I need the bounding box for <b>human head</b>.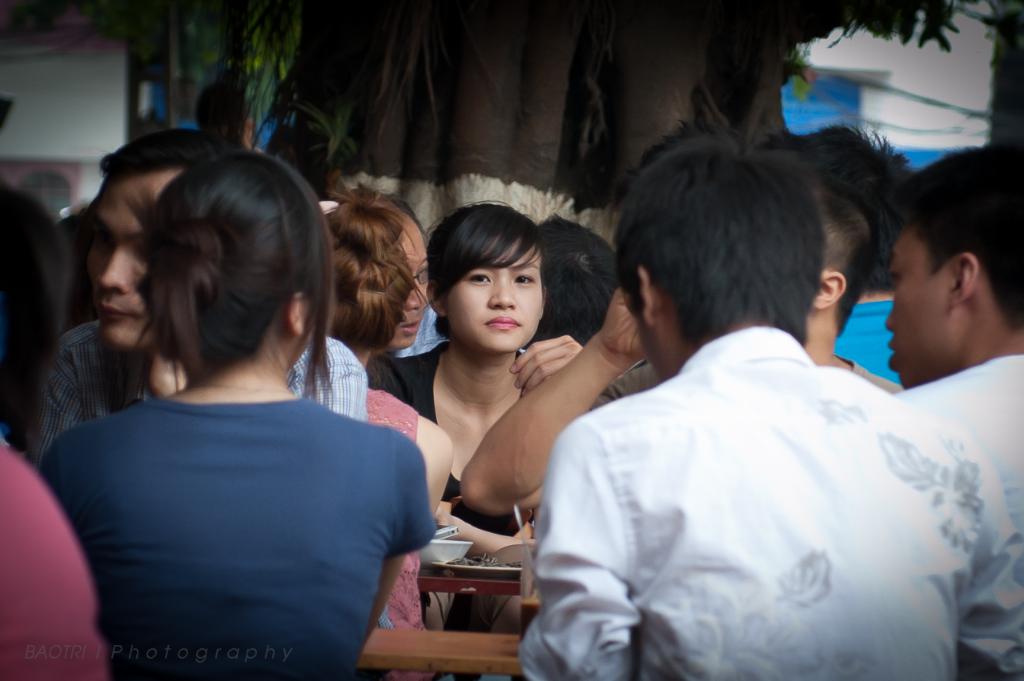
Here it is: 325, 198, 412, 345.
